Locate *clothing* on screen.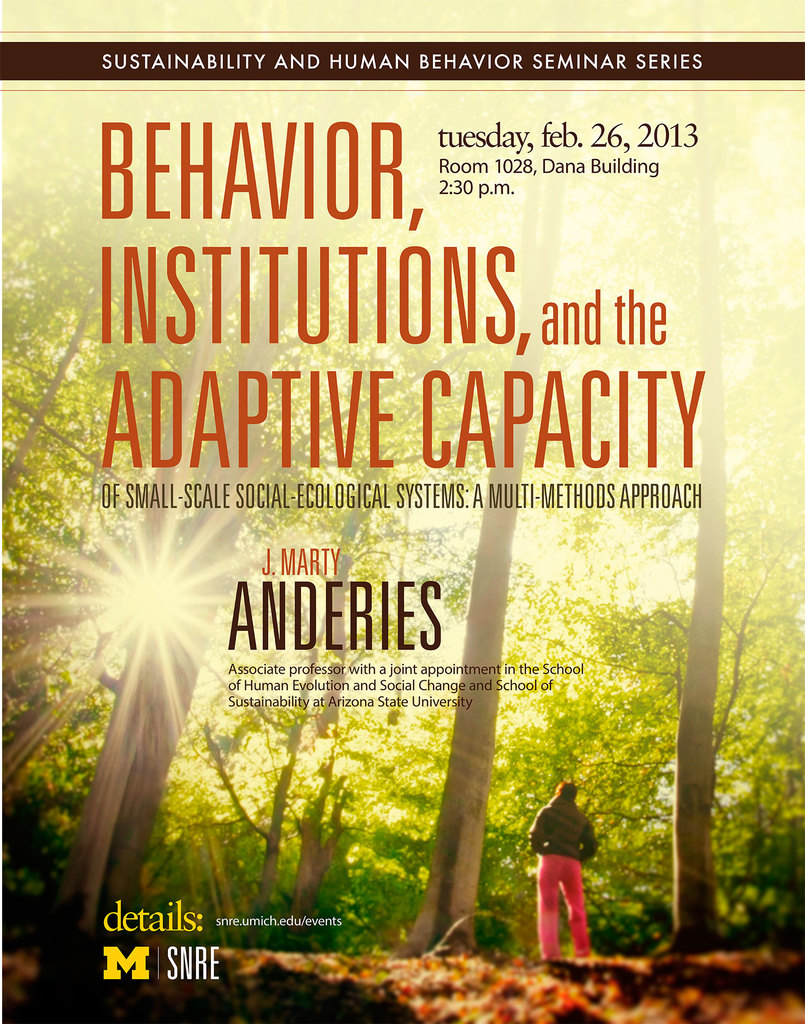
On screen at [x1=523, y1=788, x2=642, y2=974].
